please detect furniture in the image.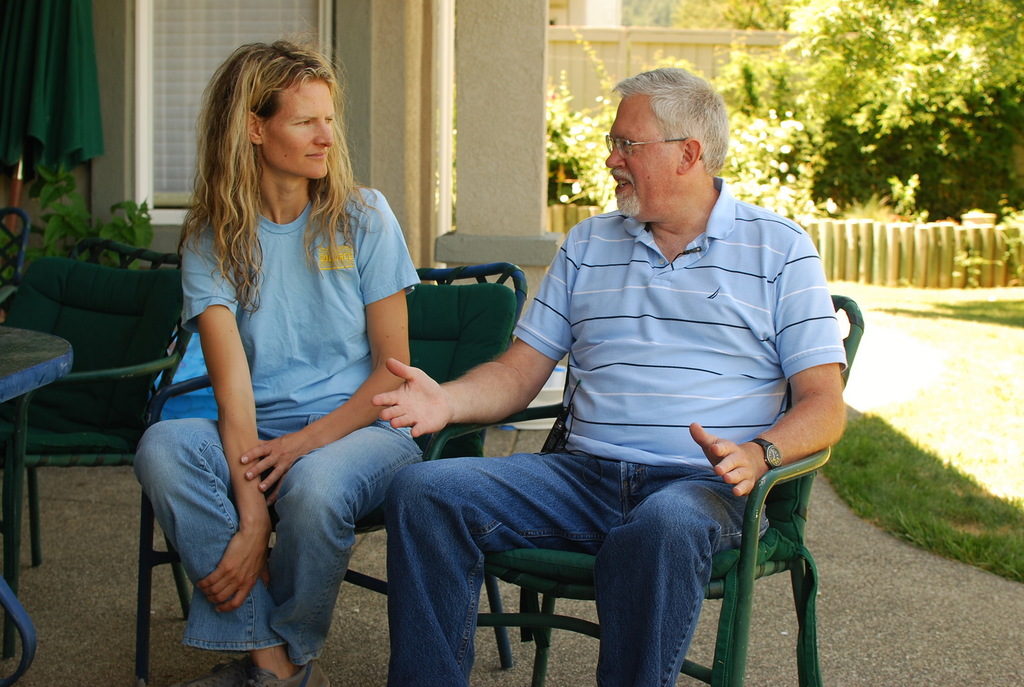
bbox=[0, 205, 30, 313].
